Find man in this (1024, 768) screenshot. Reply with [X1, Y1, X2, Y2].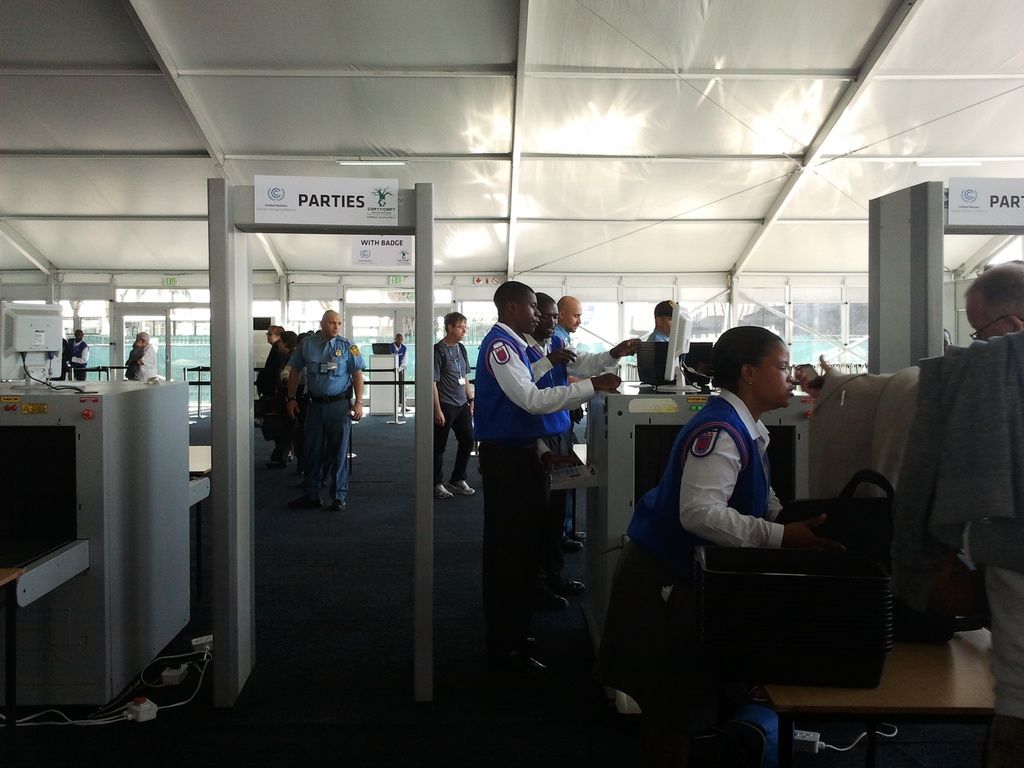
[643, 298, 675, 342].
